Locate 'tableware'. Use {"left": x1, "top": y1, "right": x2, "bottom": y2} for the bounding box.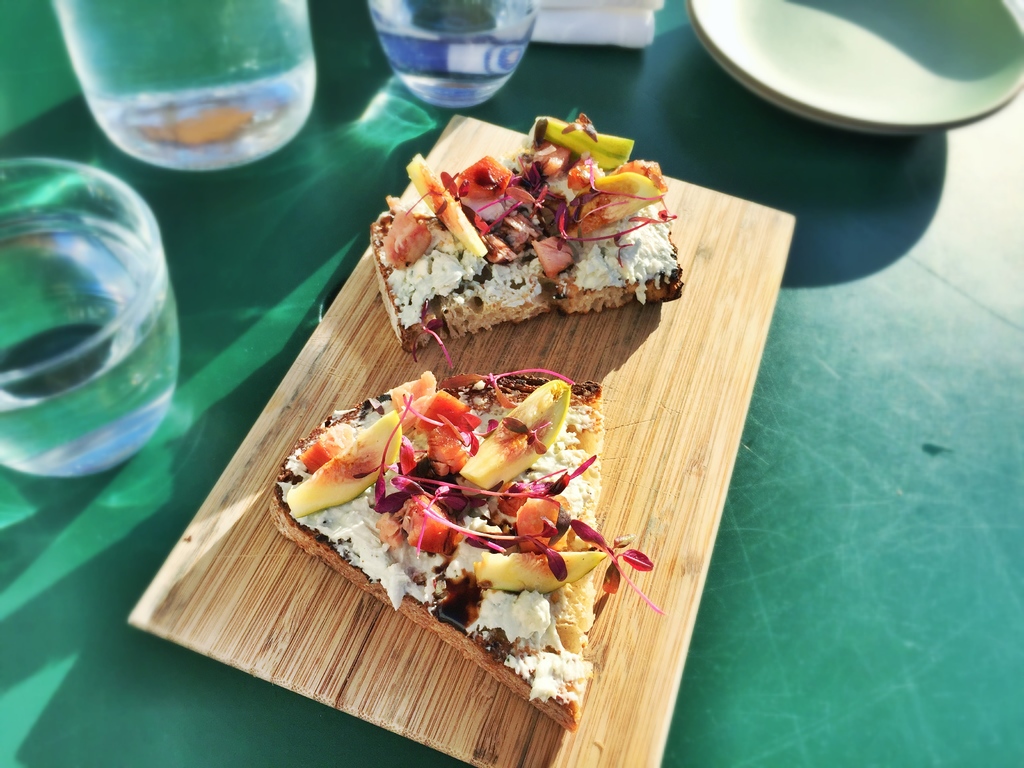
{"left": 128, "top": 111, "right": 796, "bottom": 767}.
